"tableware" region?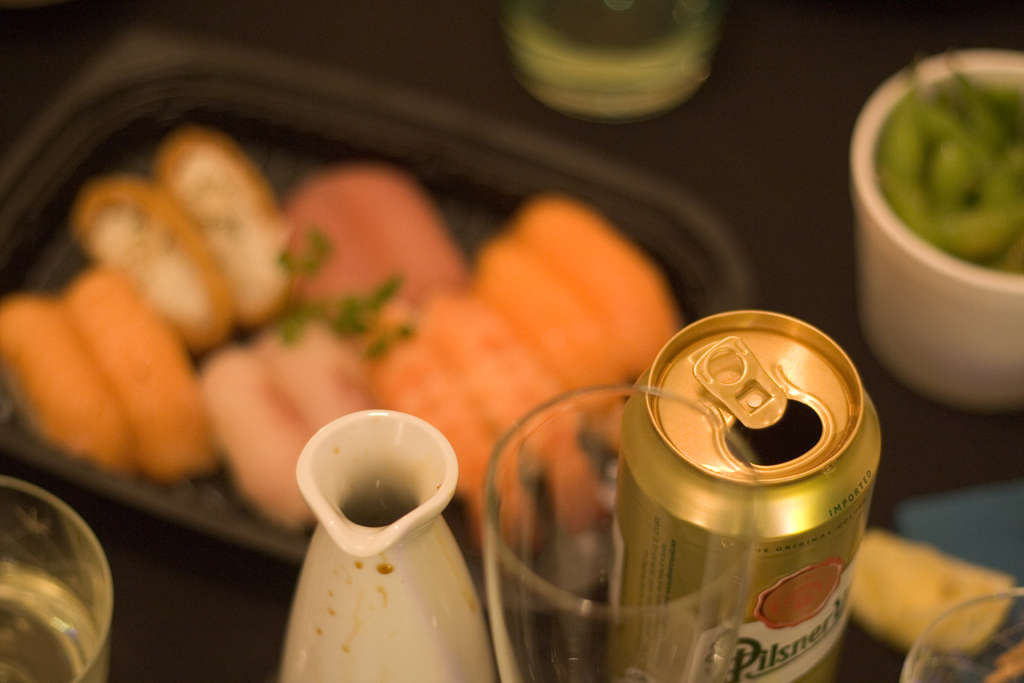
x1=901, y1=588, x2=1023, y2=682
